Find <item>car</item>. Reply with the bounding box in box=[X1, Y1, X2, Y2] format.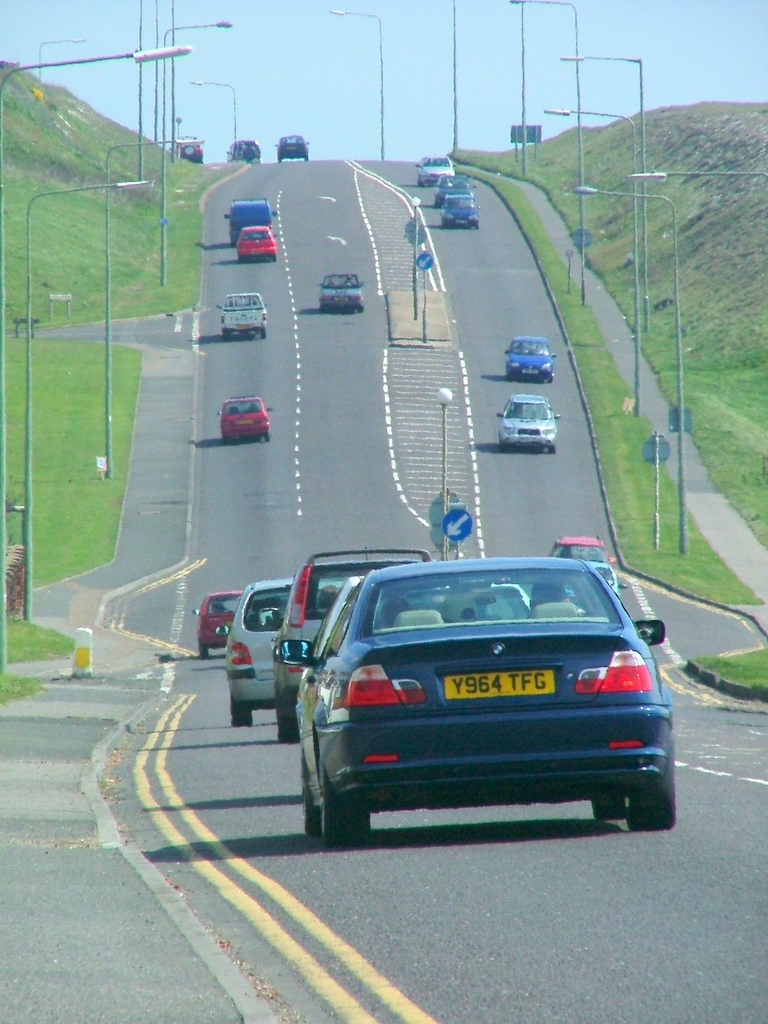
box=[551, 533, 615, 560].
